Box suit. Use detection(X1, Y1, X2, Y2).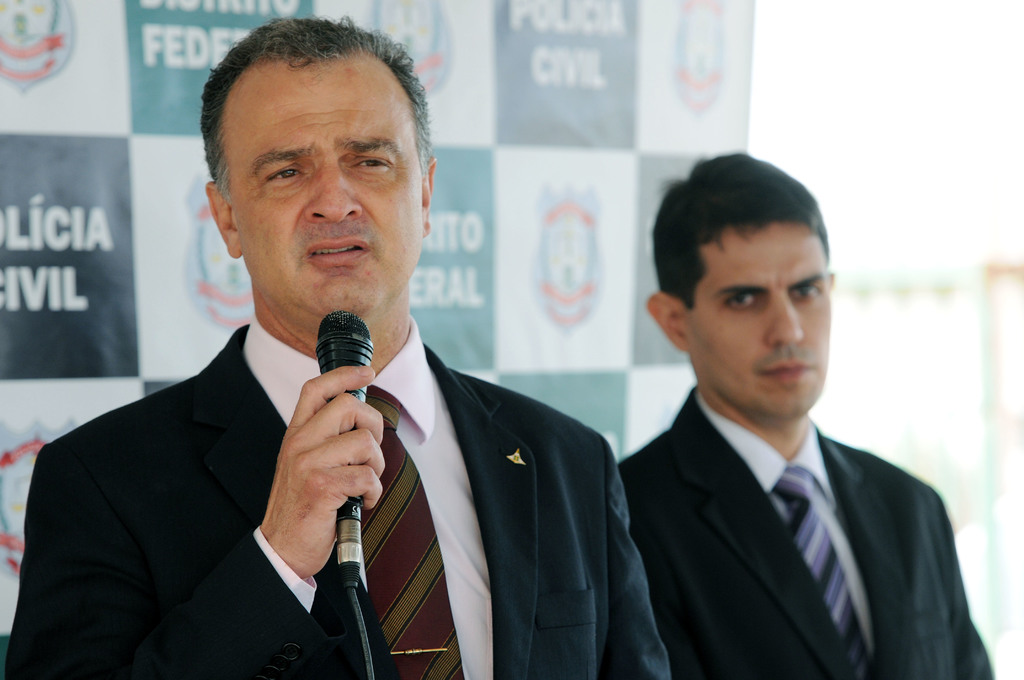
detection(621, 385, 993, 679).
